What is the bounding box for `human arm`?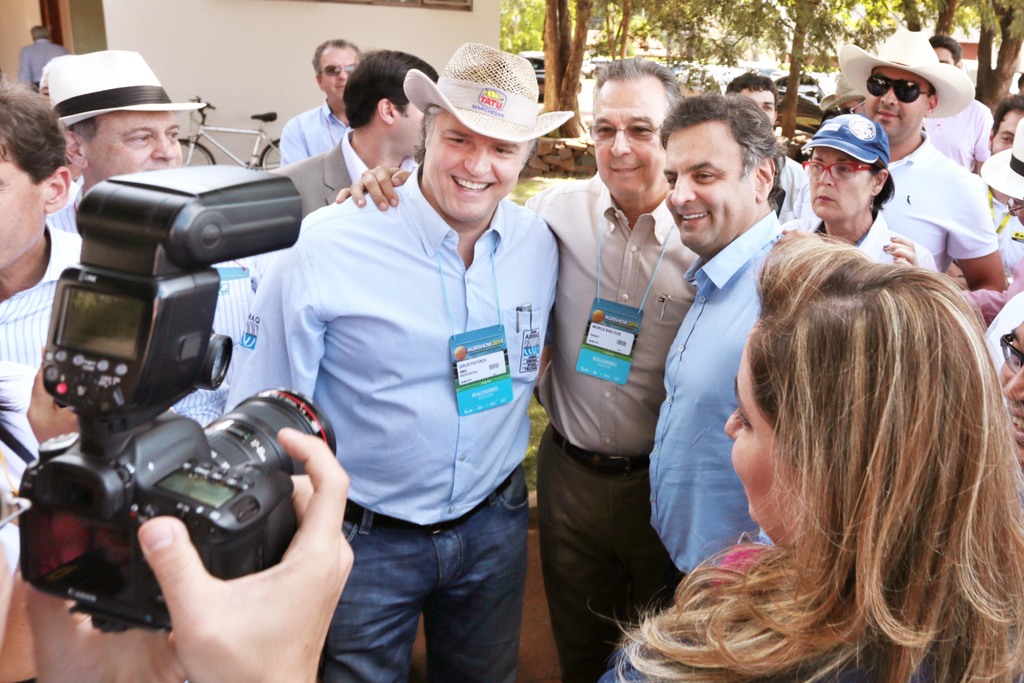
<region>950, 172, 1013, 297</region>.
